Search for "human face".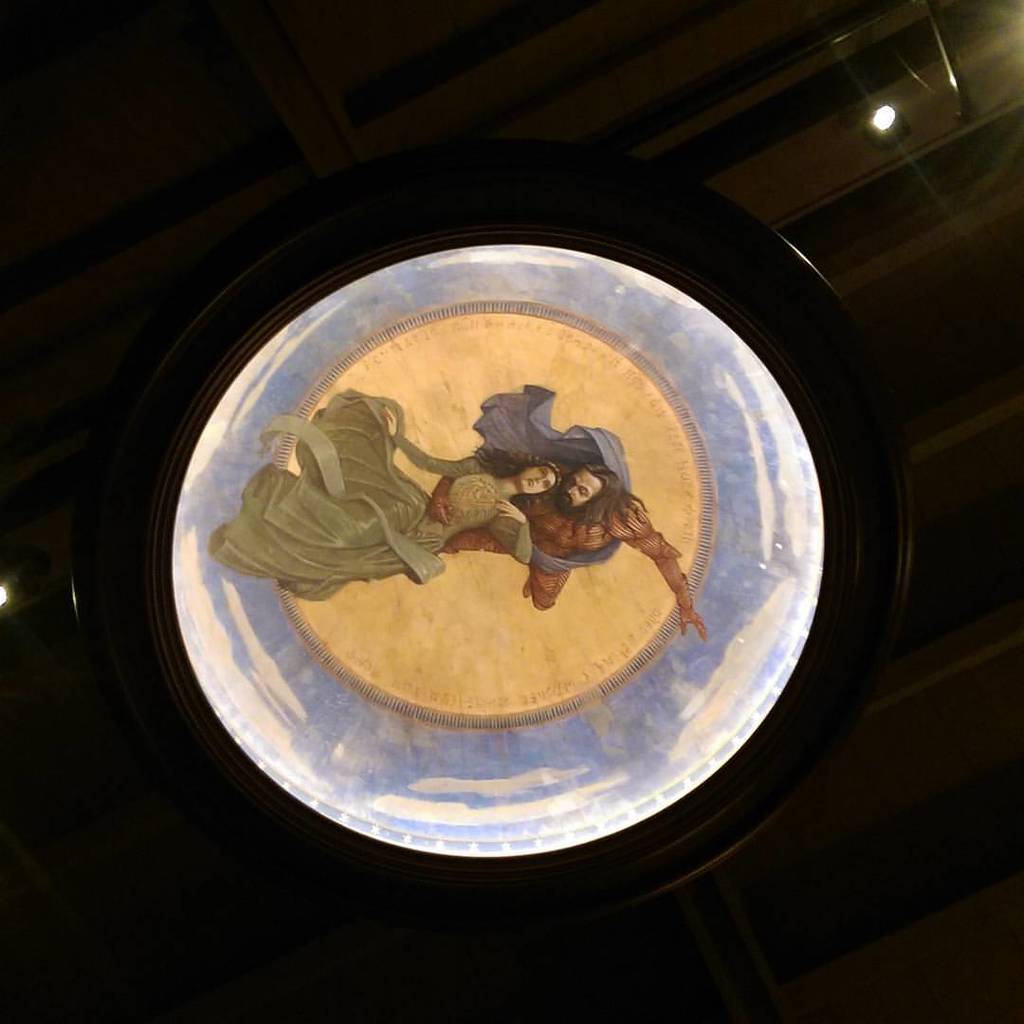
Found at (x1=520, y1=469, x2=554, y2=490).
